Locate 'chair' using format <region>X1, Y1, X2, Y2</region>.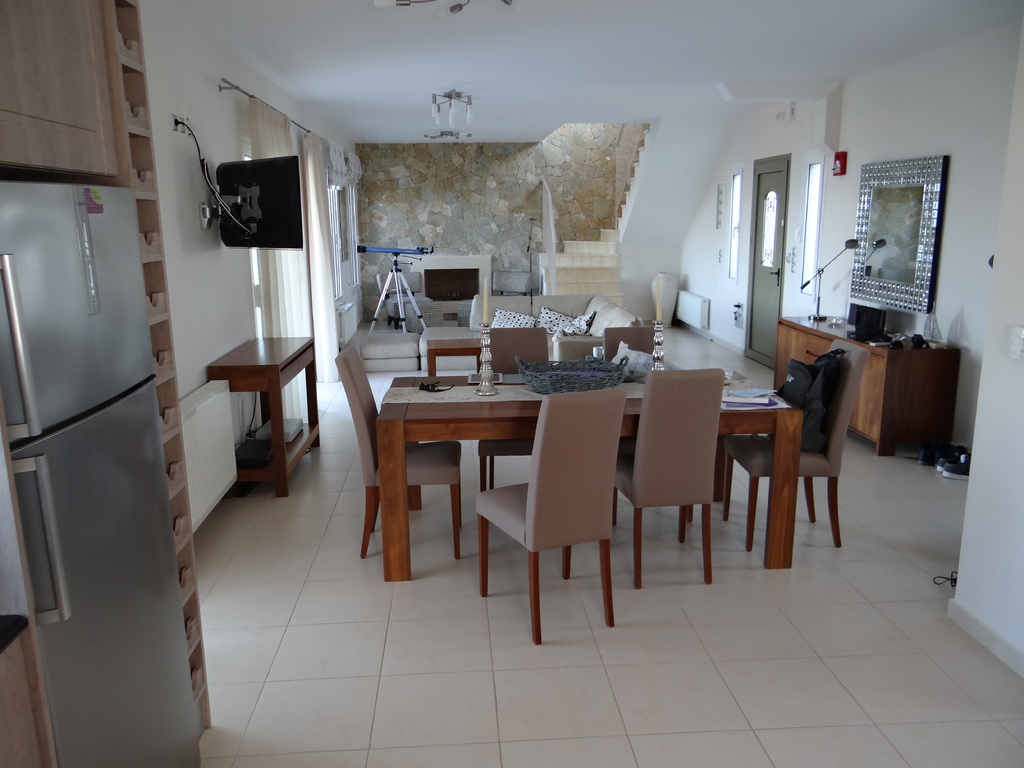
<region>602, 324, 689, 521</region>.
